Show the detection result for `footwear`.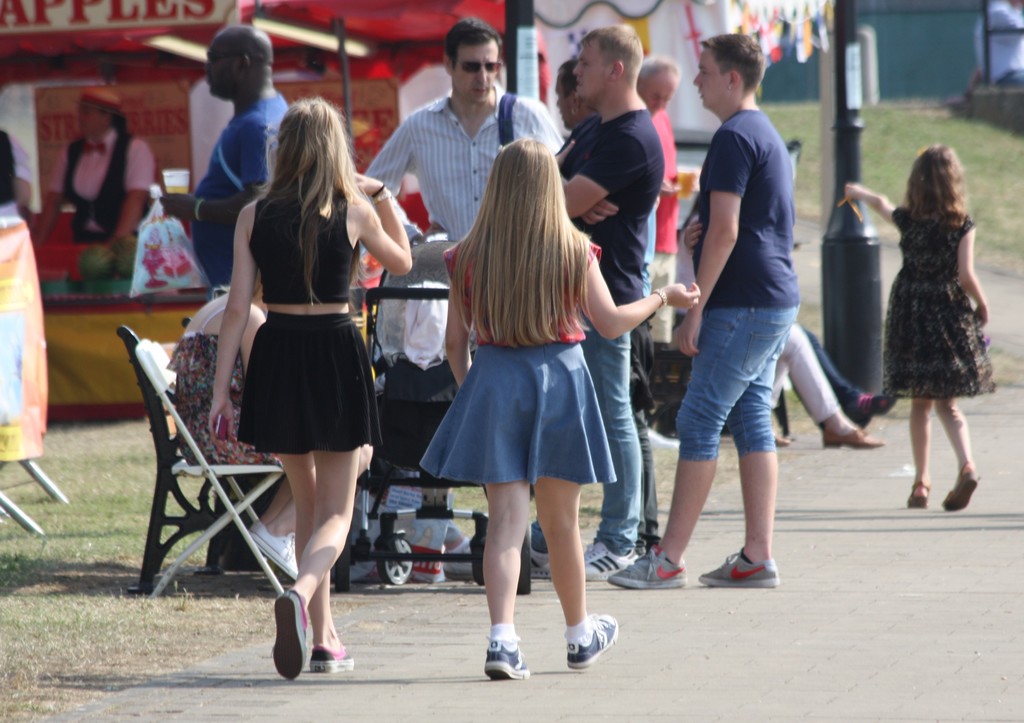
(left=691, top=547, right=778, bottom=592).
